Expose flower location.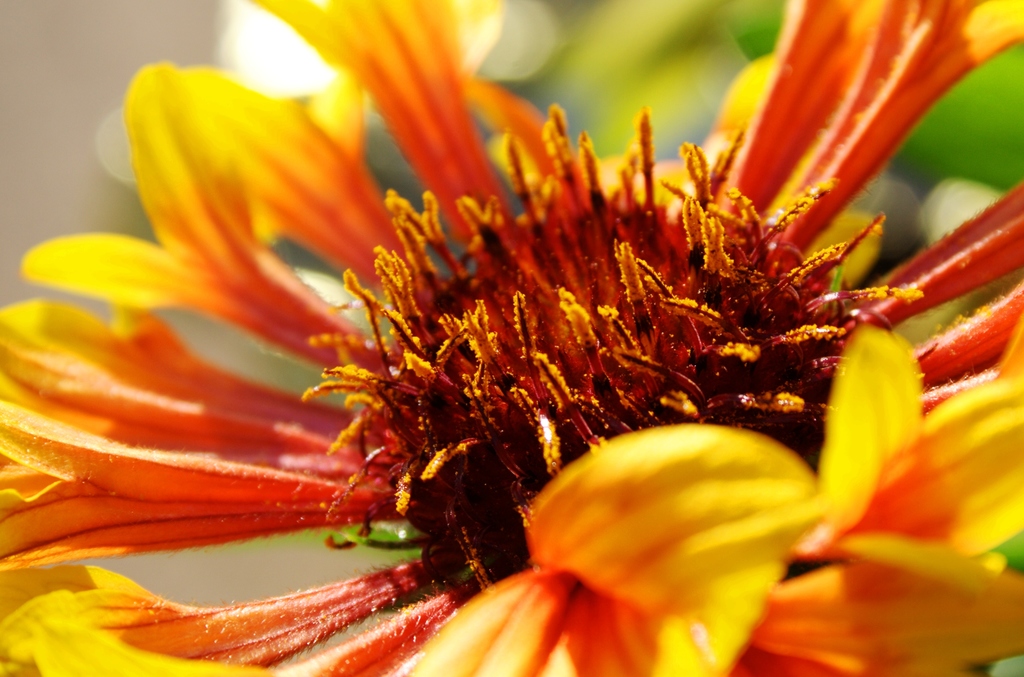
Exposed at 6:13:1023:630.
